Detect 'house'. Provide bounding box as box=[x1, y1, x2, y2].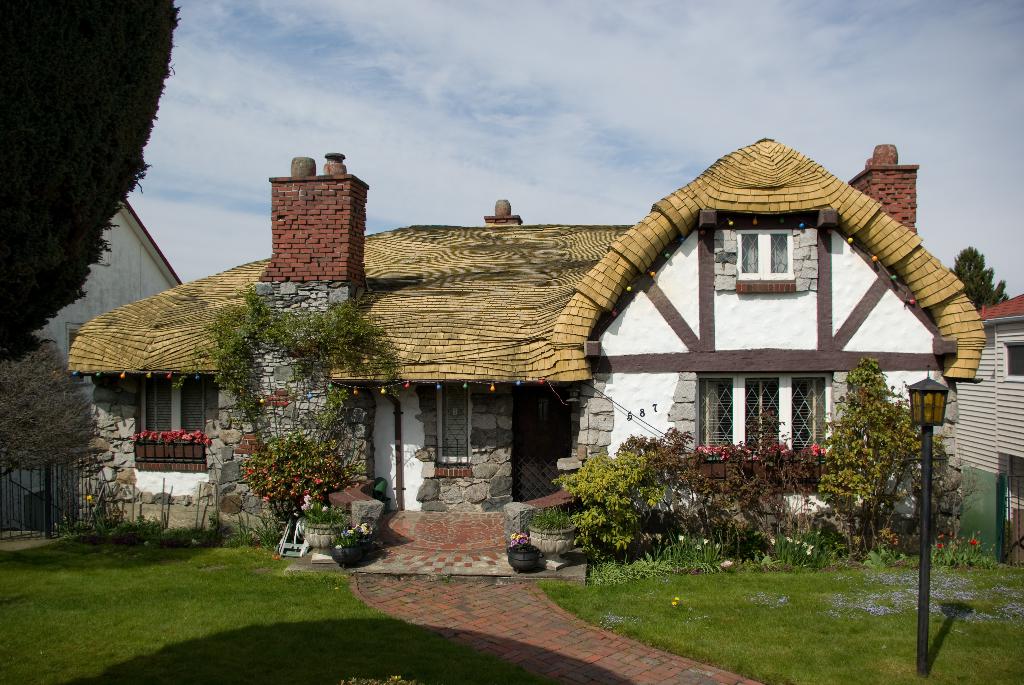
box=[61, 133, 986, 579].
